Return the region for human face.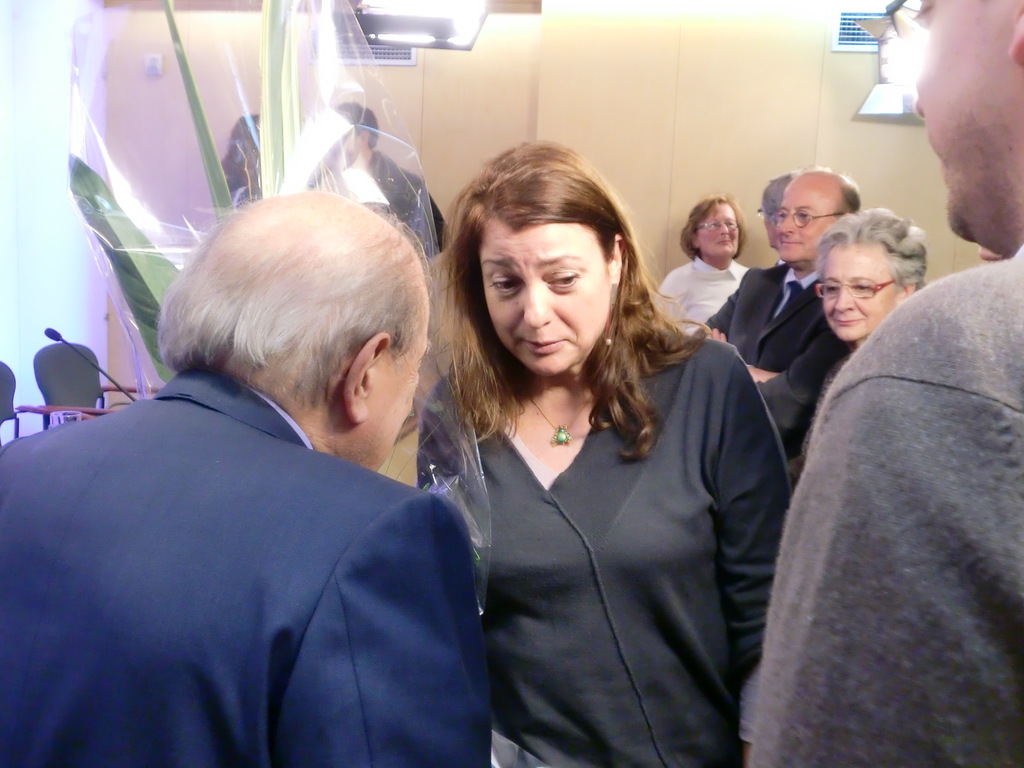
{"x1": 773, "y1": 175, "x2": 837, "y2": 263}.
